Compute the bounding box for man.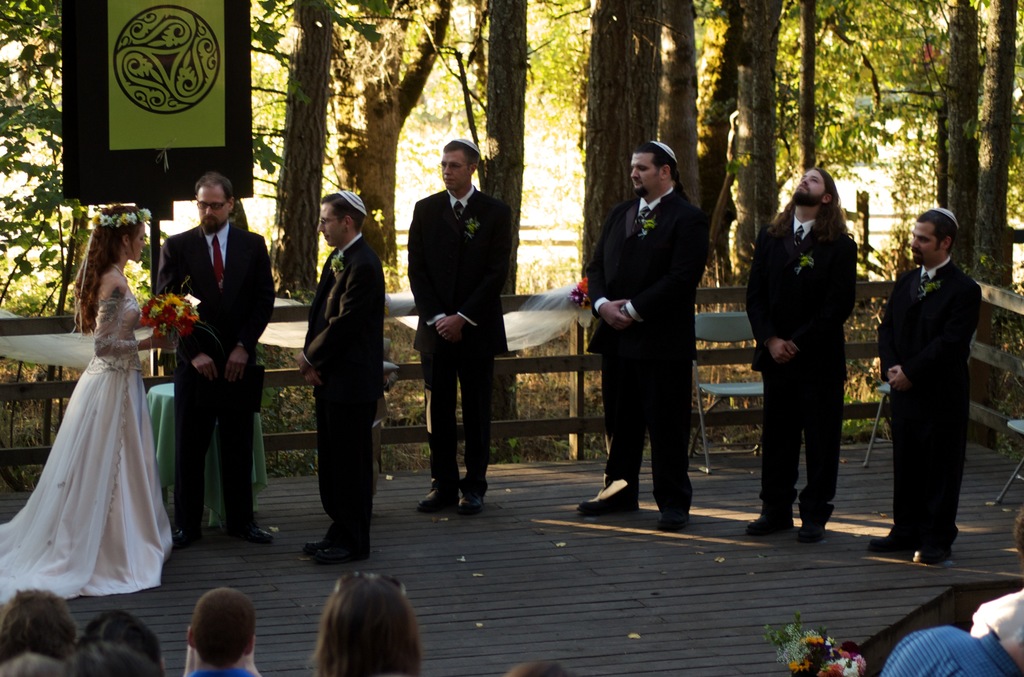
pyautogui.locateOnScreen(579, 135, 721, 526).
